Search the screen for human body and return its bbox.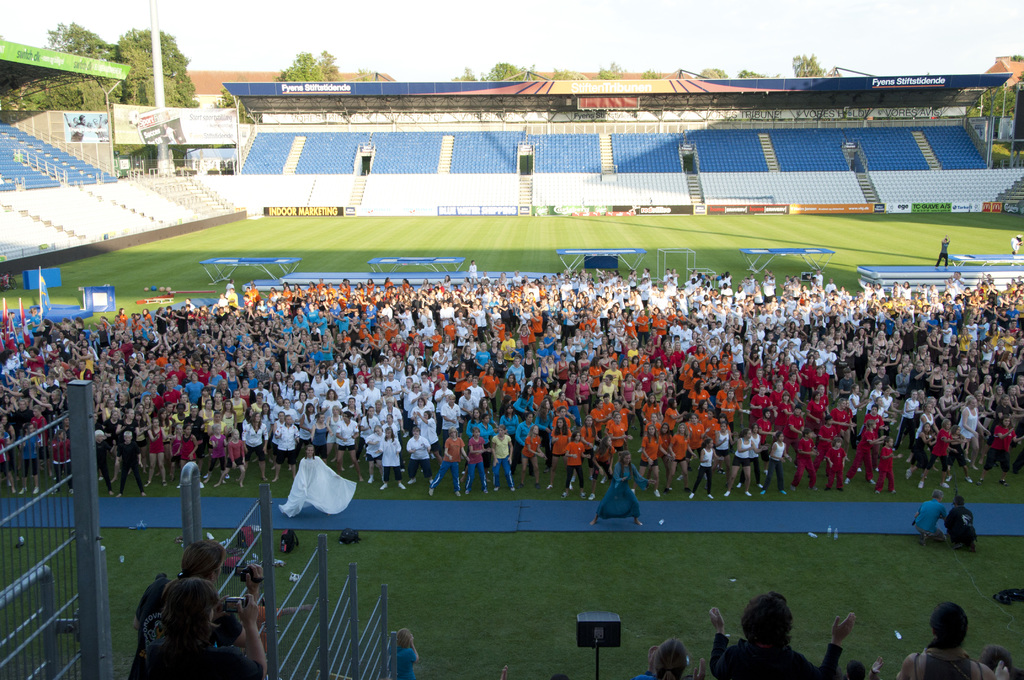
Found: select_region(672, 335, 681, 344).
